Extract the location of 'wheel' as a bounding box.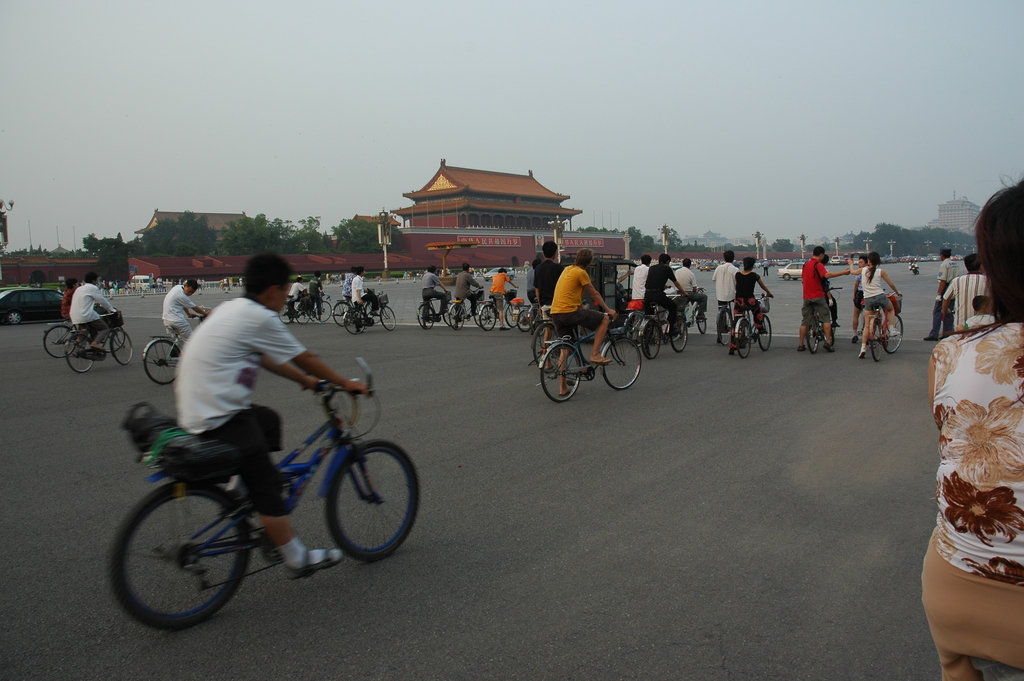
bbox=[477, 302, 504, 332].
